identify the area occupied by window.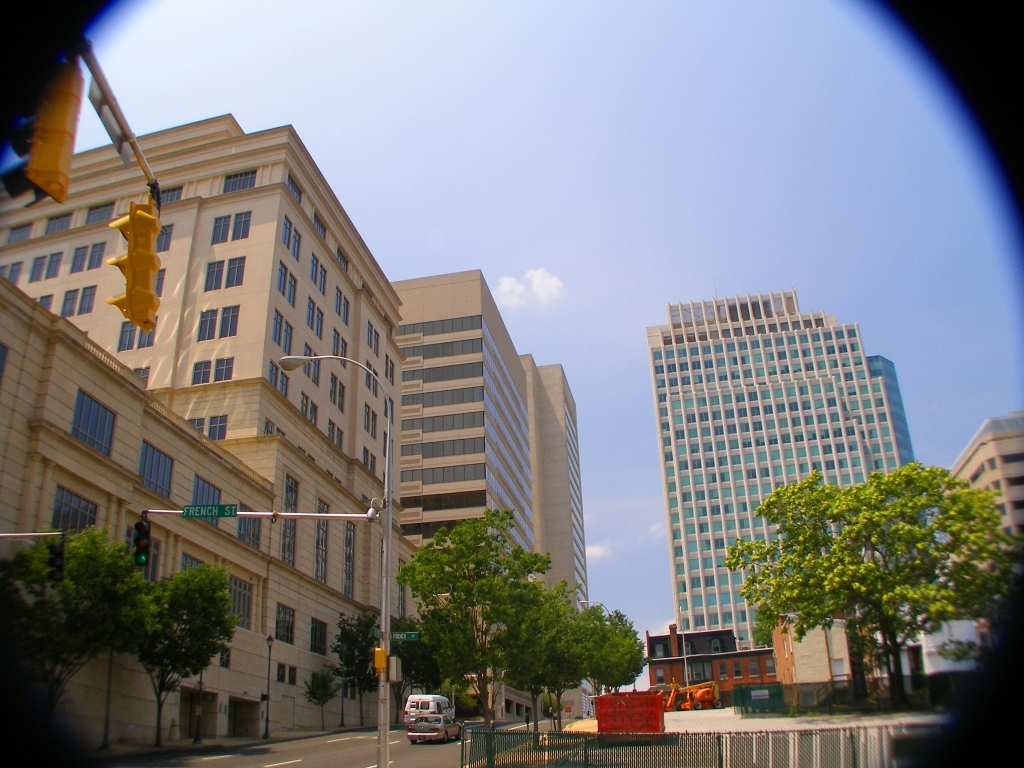
Area: detection(734, 661, 742, 678).
